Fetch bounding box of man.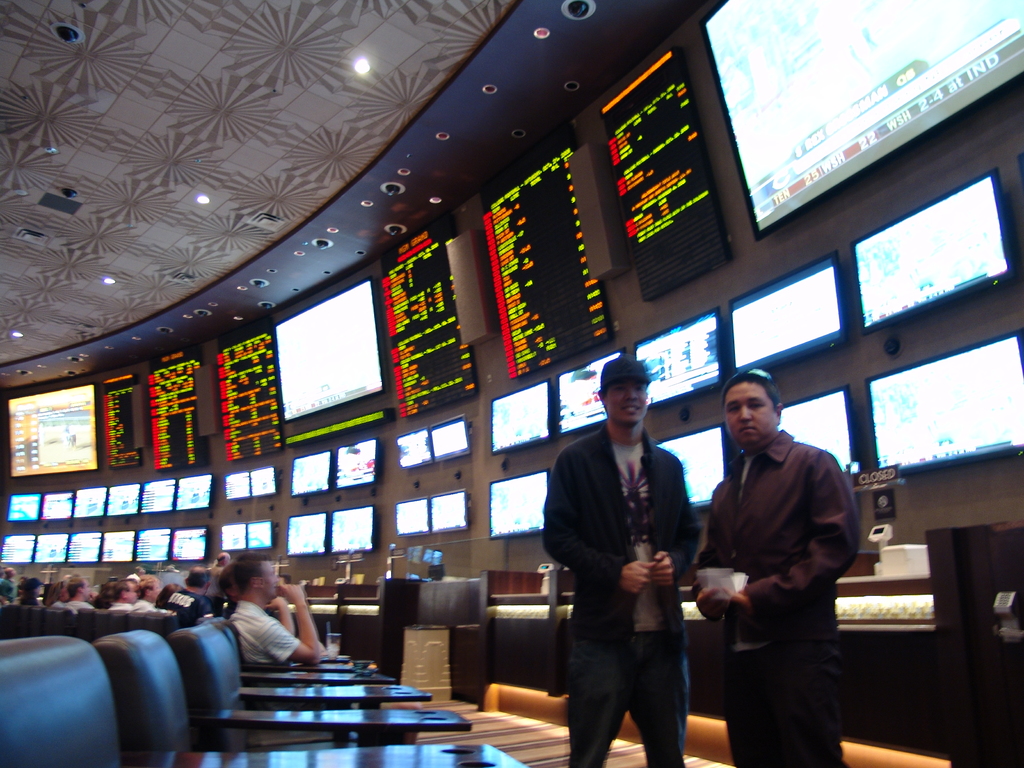
Bbox: (538,356,696,767).
